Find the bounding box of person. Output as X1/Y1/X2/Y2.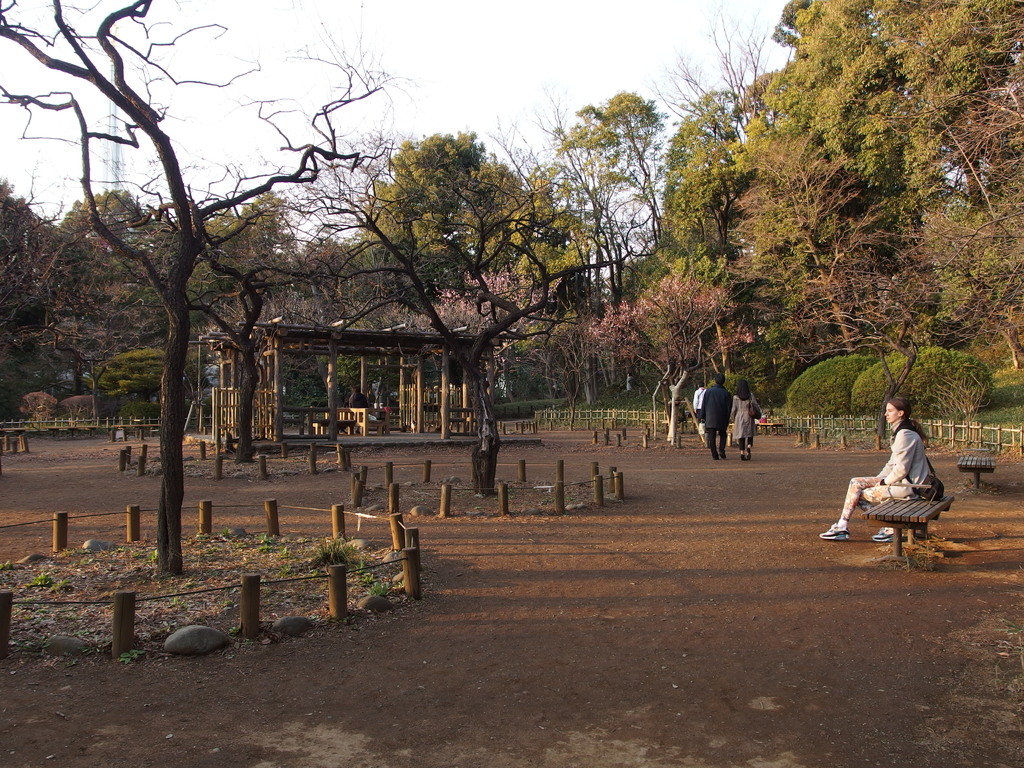
731/378/768/461.
